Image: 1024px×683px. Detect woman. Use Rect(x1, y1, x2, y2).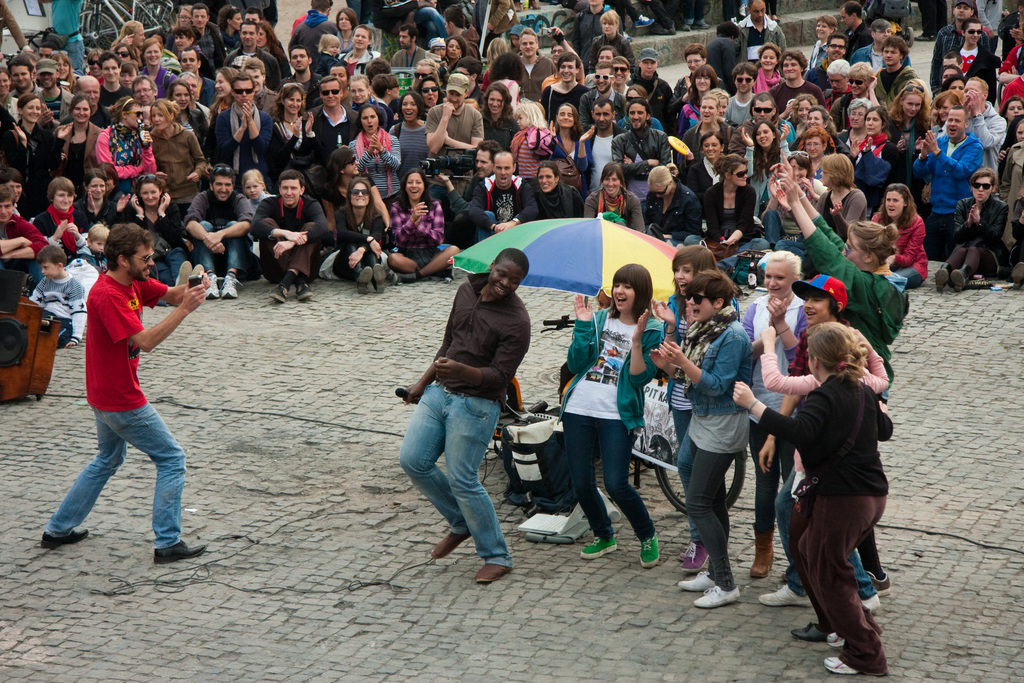
Rect(781, 95, 817, 133).
